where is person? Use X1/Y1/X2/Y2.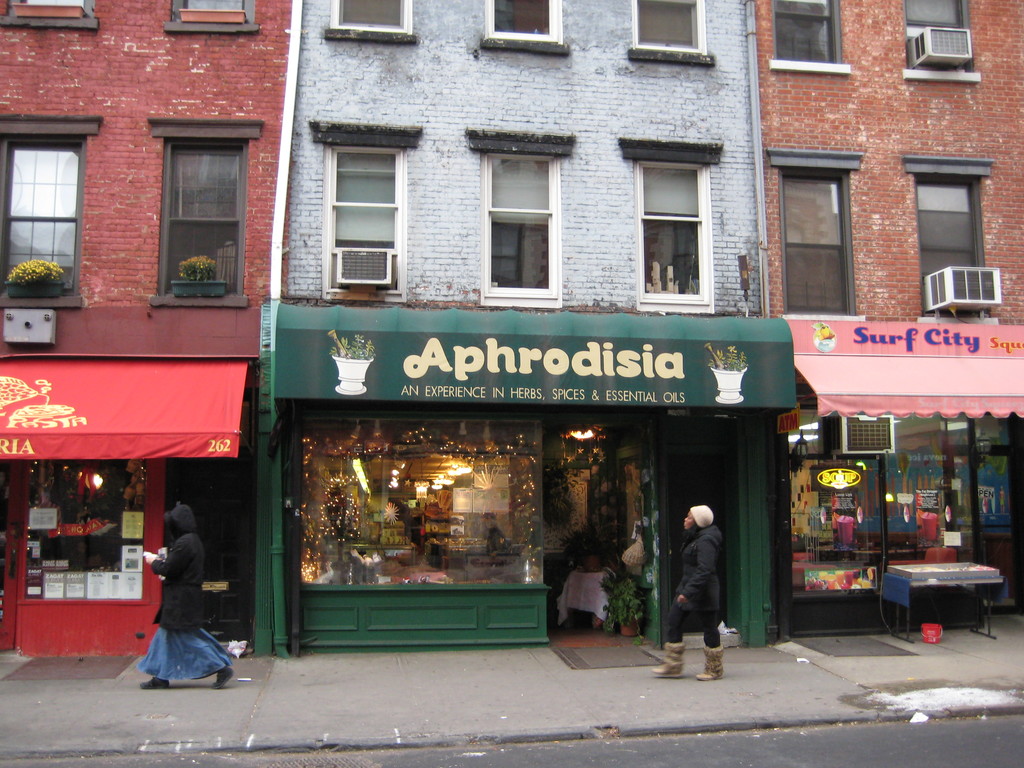
675/497/737/658.
